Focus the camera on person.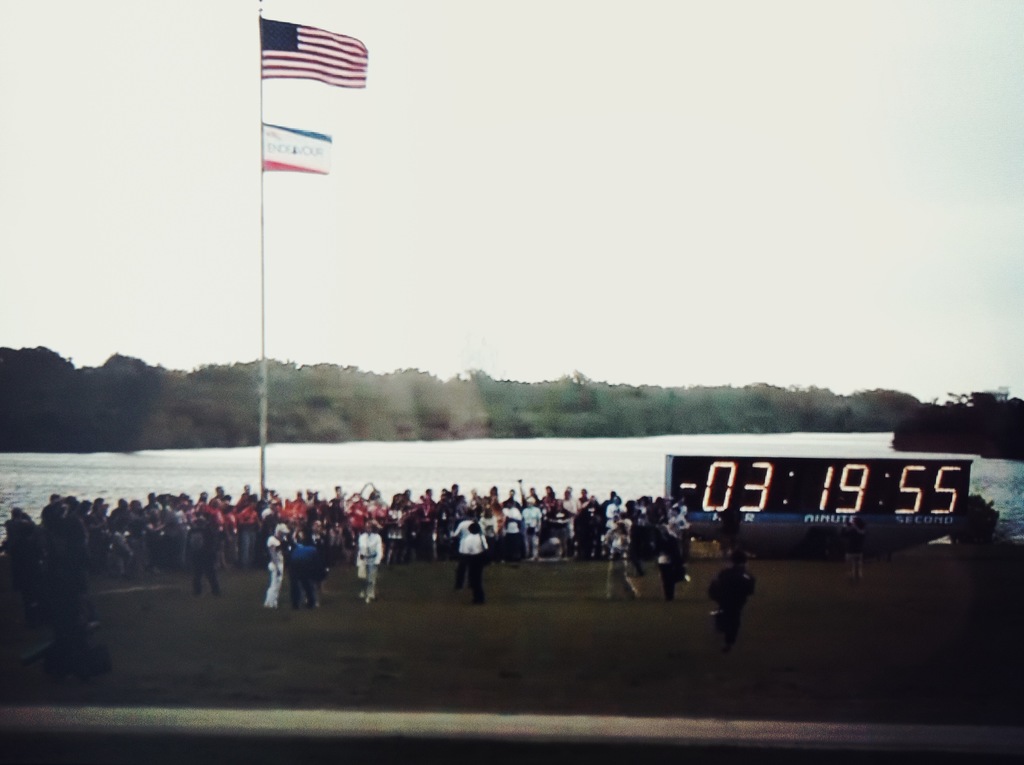
Focus region: box(44, 547, 90, 680).
